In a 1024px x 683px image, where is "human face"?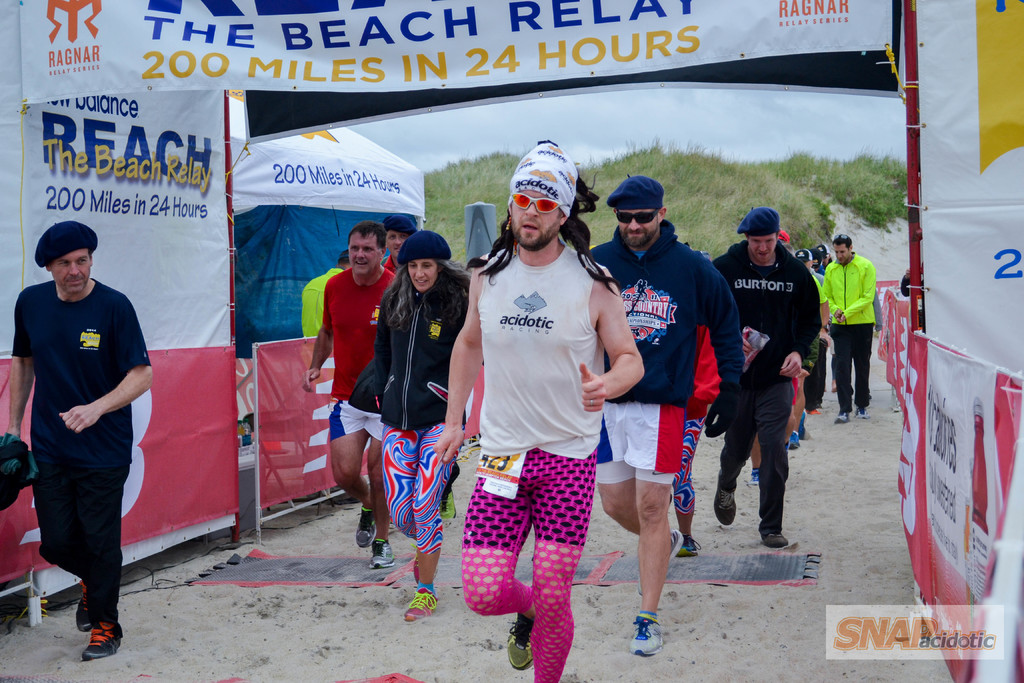
left=509, top=187, right=561, bottom=251.
